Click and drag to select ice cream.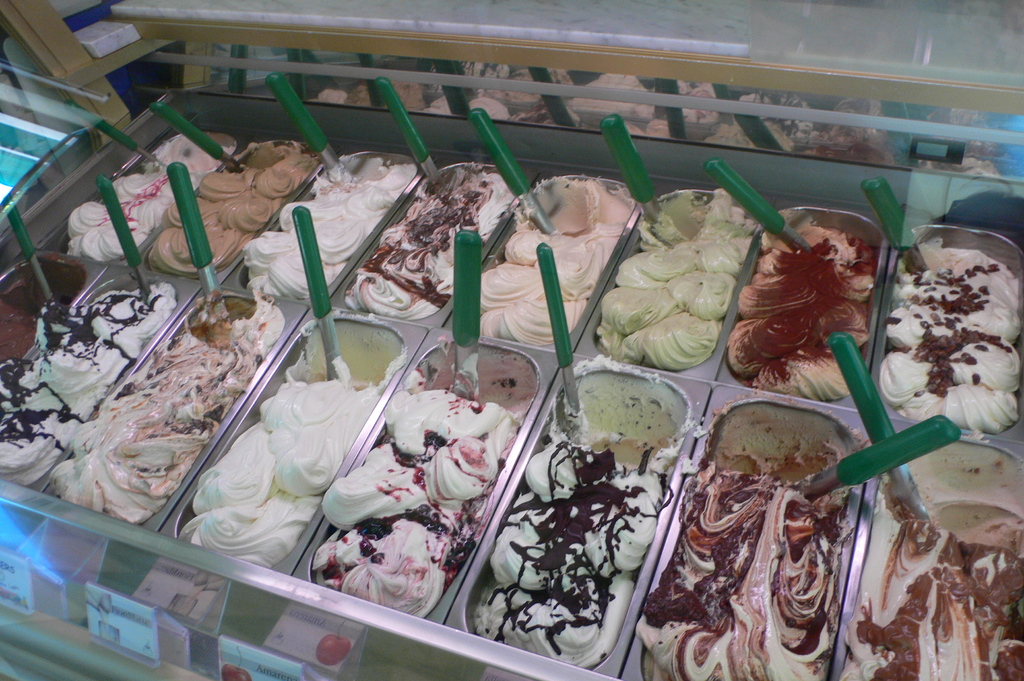
Selection: detection(454, 352, 699, 677).
